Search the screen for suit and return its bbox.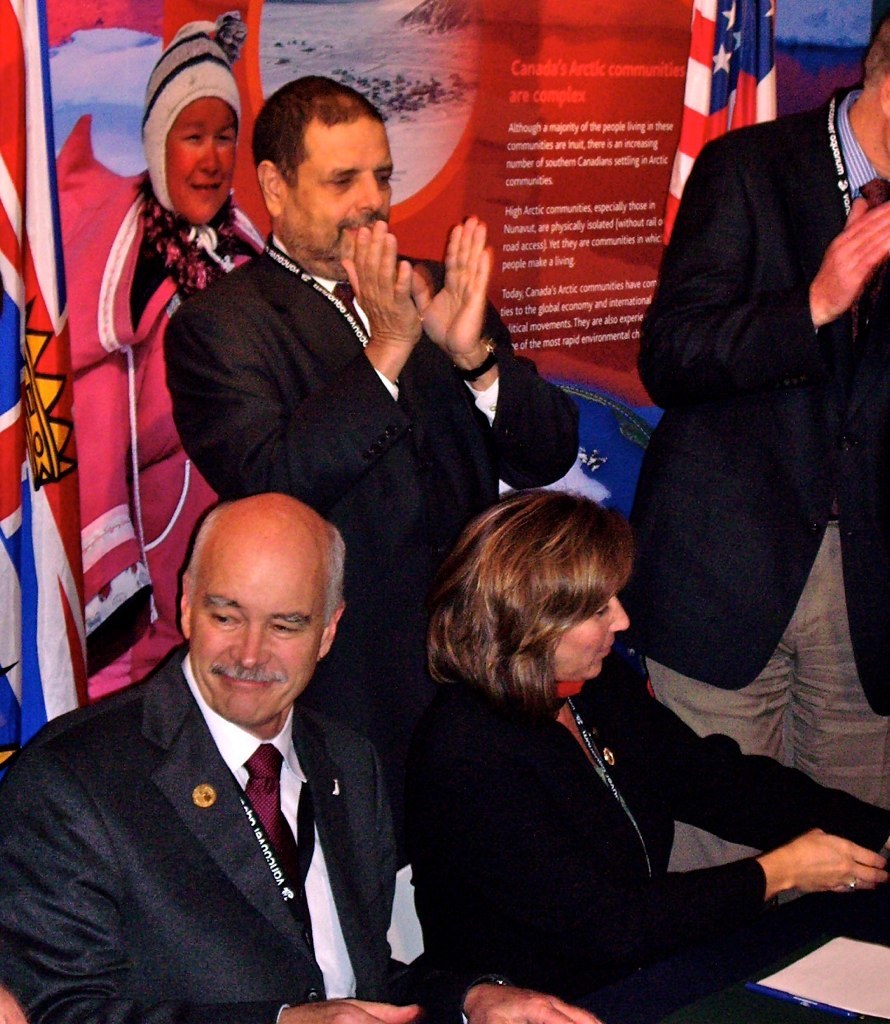
Found: 58, 614, 405, 1011.
